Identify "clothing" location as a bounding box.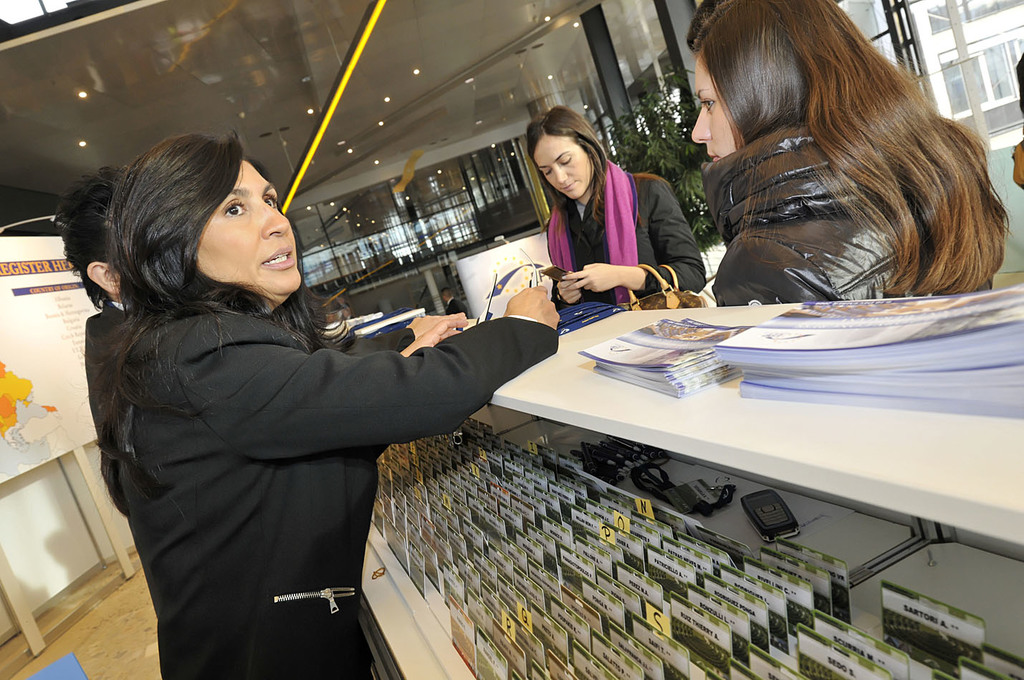
box(547, 160, 709, 298).
